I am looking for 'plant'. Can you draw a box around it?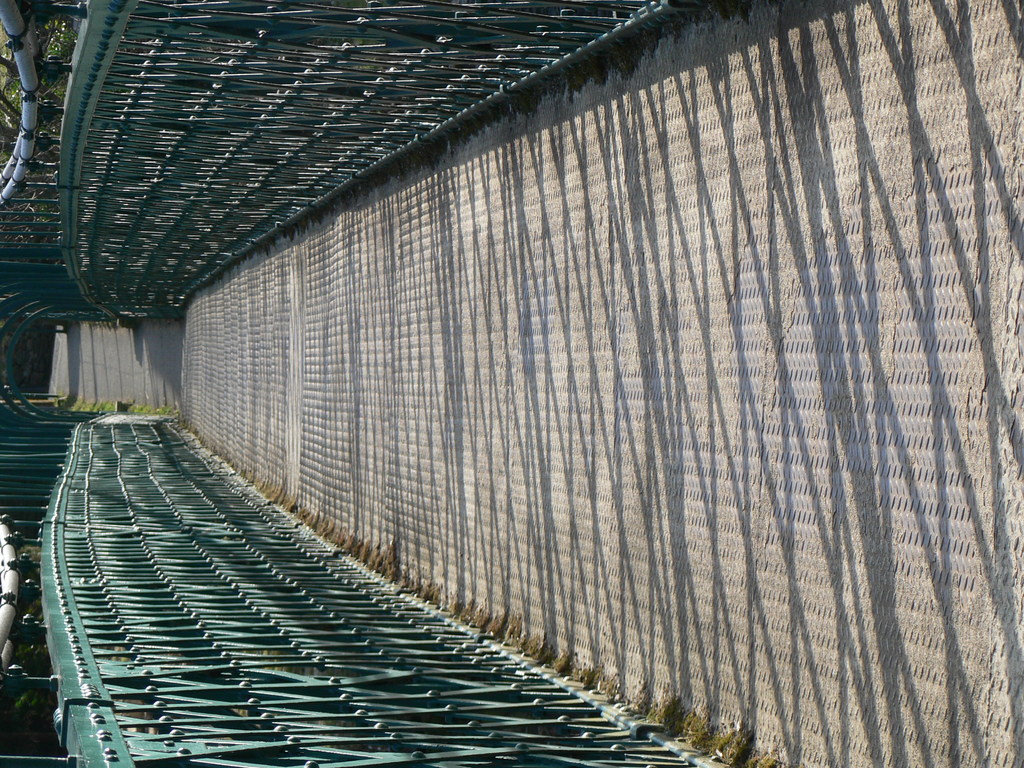
Sure, the bounding box is 285, 488, 344, 545.
